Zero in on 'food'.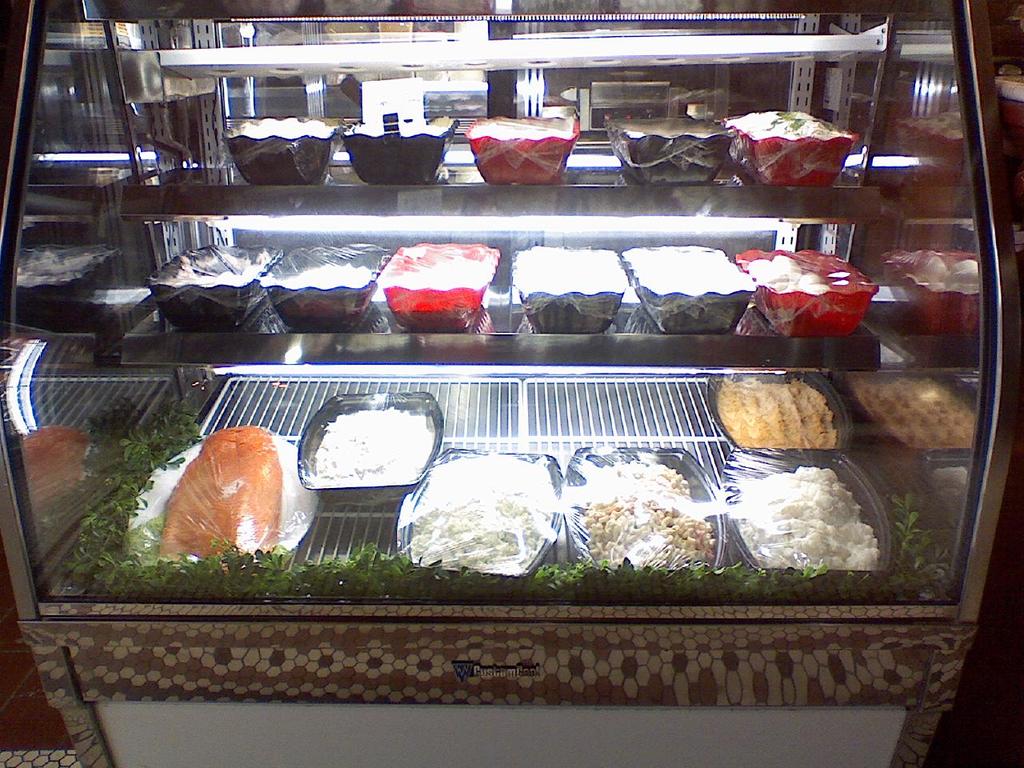
Zeroed in: <region>707, 370, 837, 449</region>.
